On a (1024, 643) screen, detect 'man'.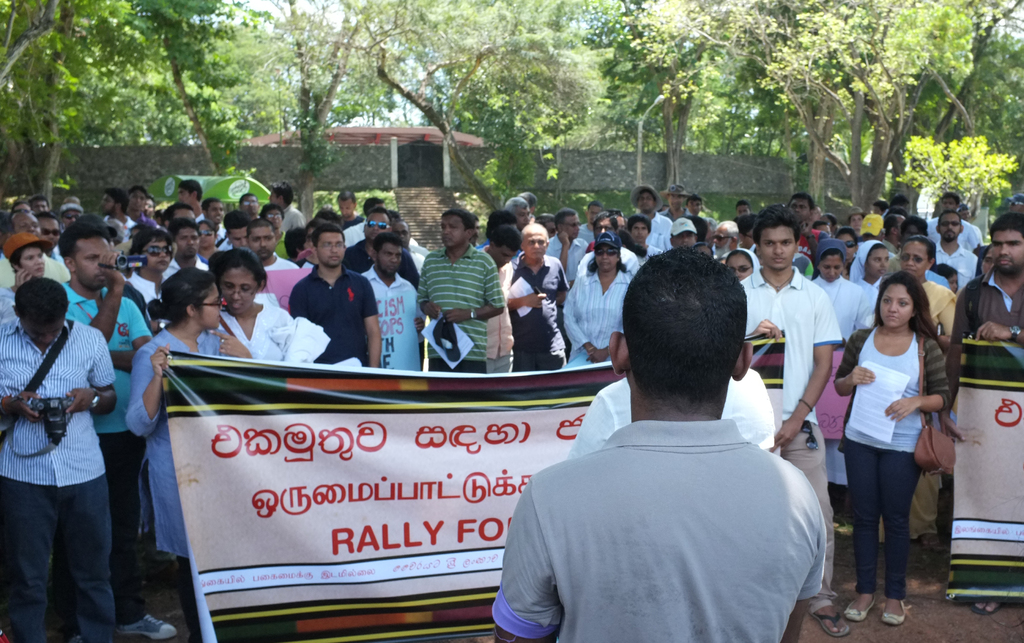
502 222 568 373.
